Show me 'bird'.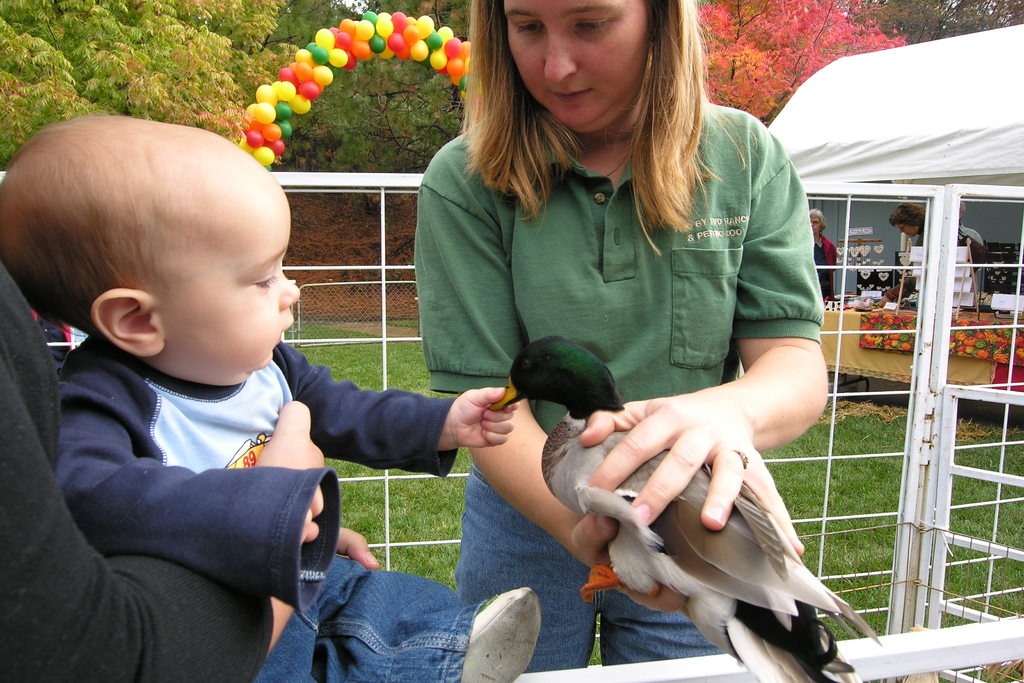
'bird' is here: box(520, 346, 867, 655).
